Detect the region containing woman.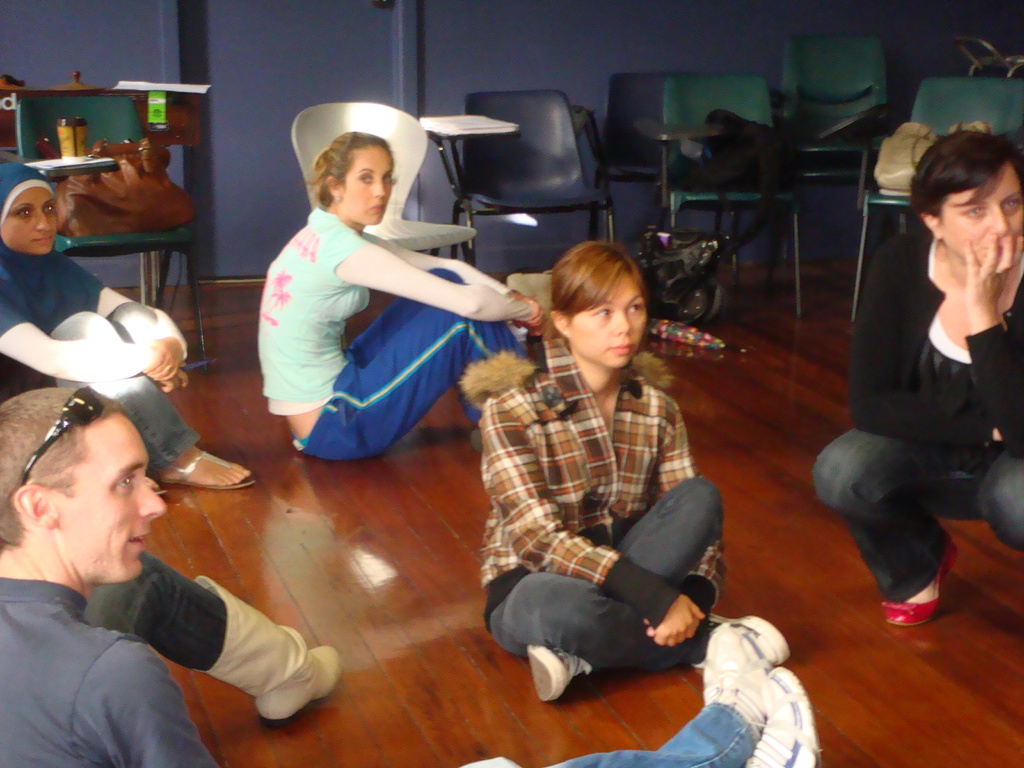
(257, 131, 548, 464).
